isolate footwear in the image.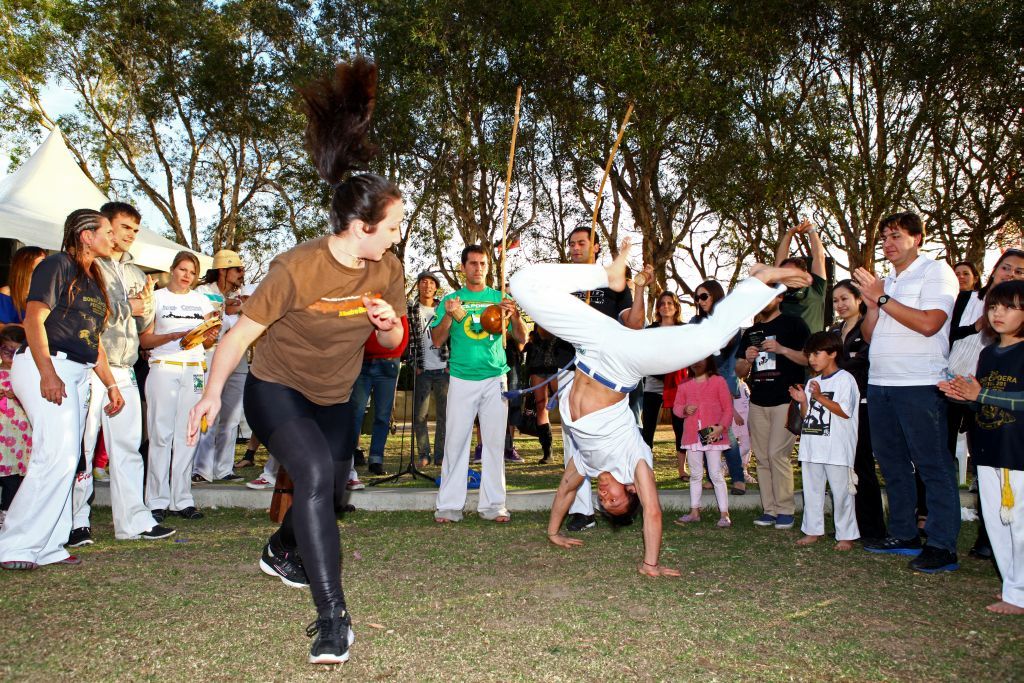
Isolated region: l=257, t=541, r=312, b=593.
